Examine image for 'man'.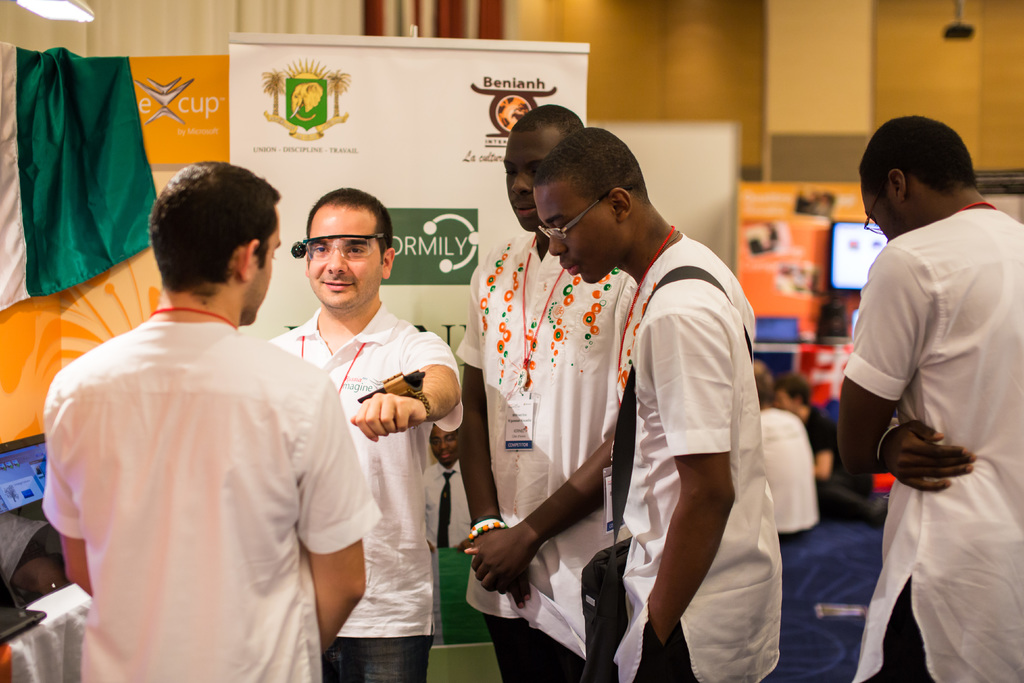
Examination result: Rect(451, 106, 640, 682).
